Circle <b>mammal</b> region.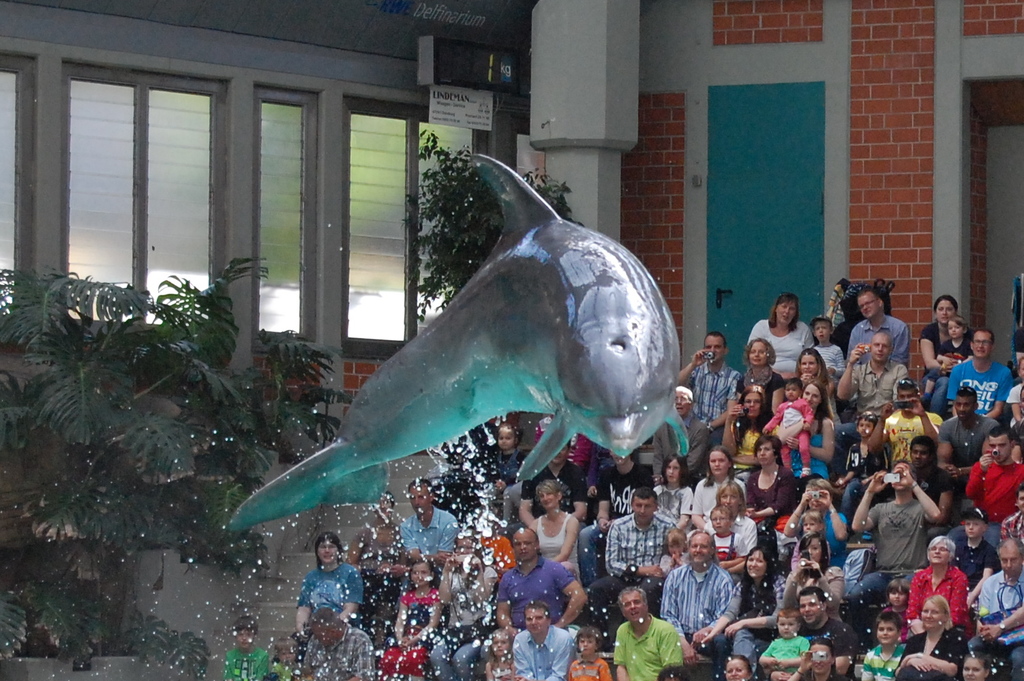
Region: 1003 487 1023 547.
